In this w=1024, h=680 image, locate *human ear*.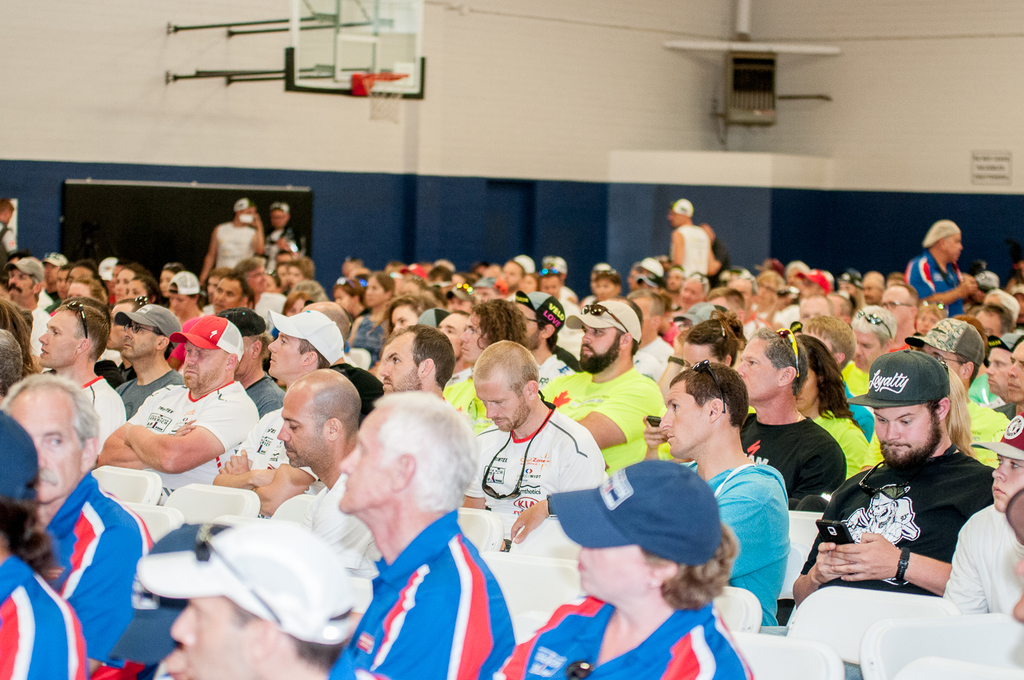
Bounding box: bbox(619, 328, 632, 350).
